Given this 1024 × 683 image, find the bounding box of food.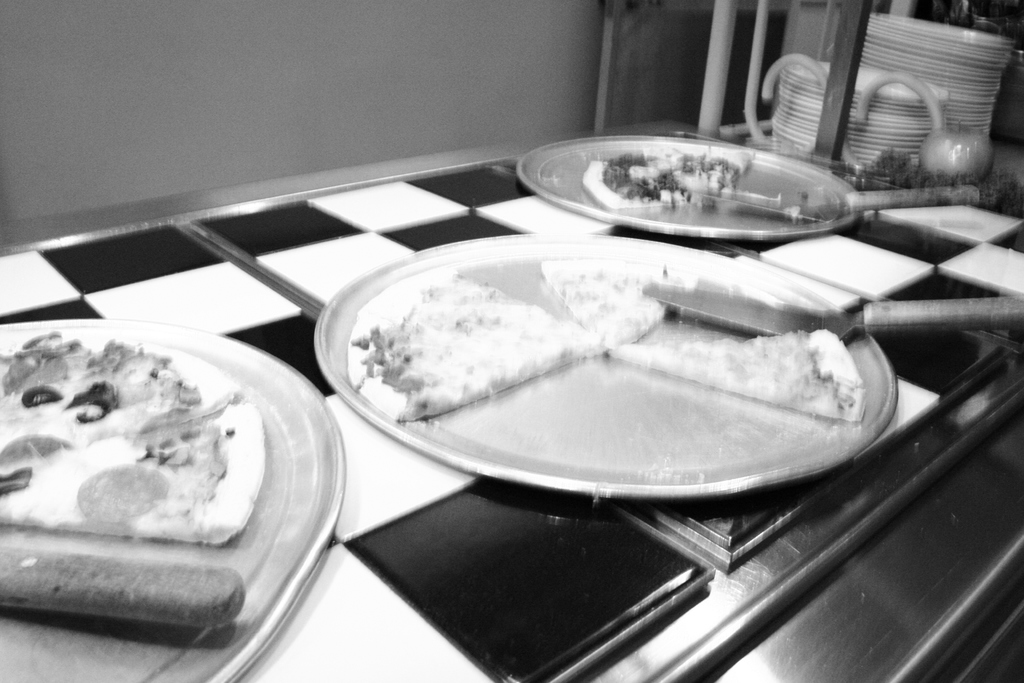
pyautogui.locateOnScreen(536, 257, 700, 357).
